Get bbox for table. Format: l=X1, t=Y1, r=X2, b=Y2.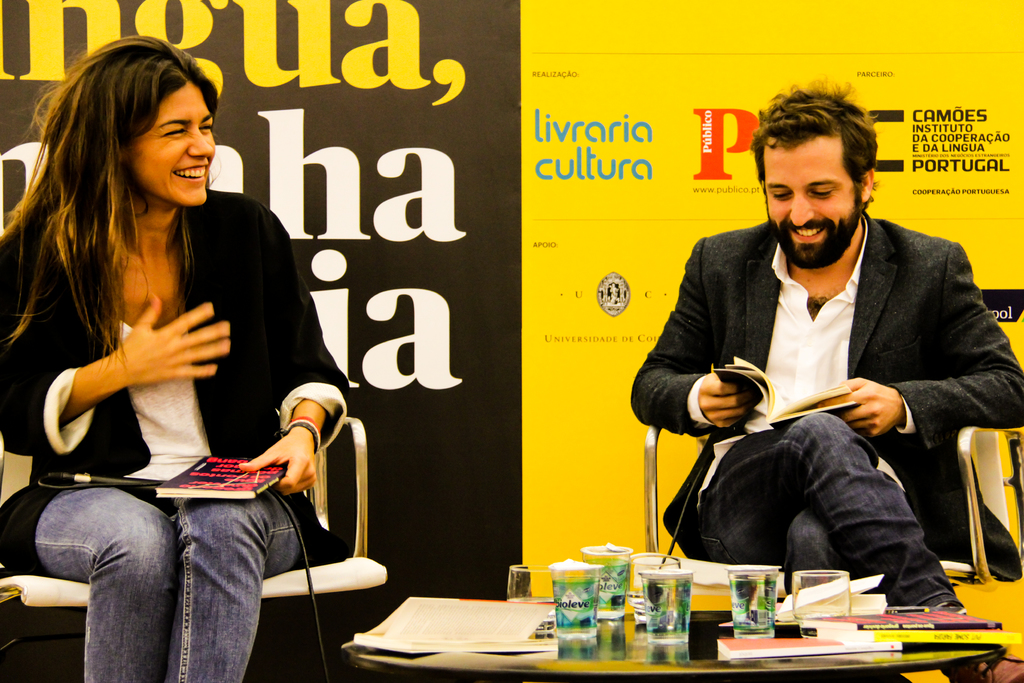
l=342, t=589, r=1011, b=682.
